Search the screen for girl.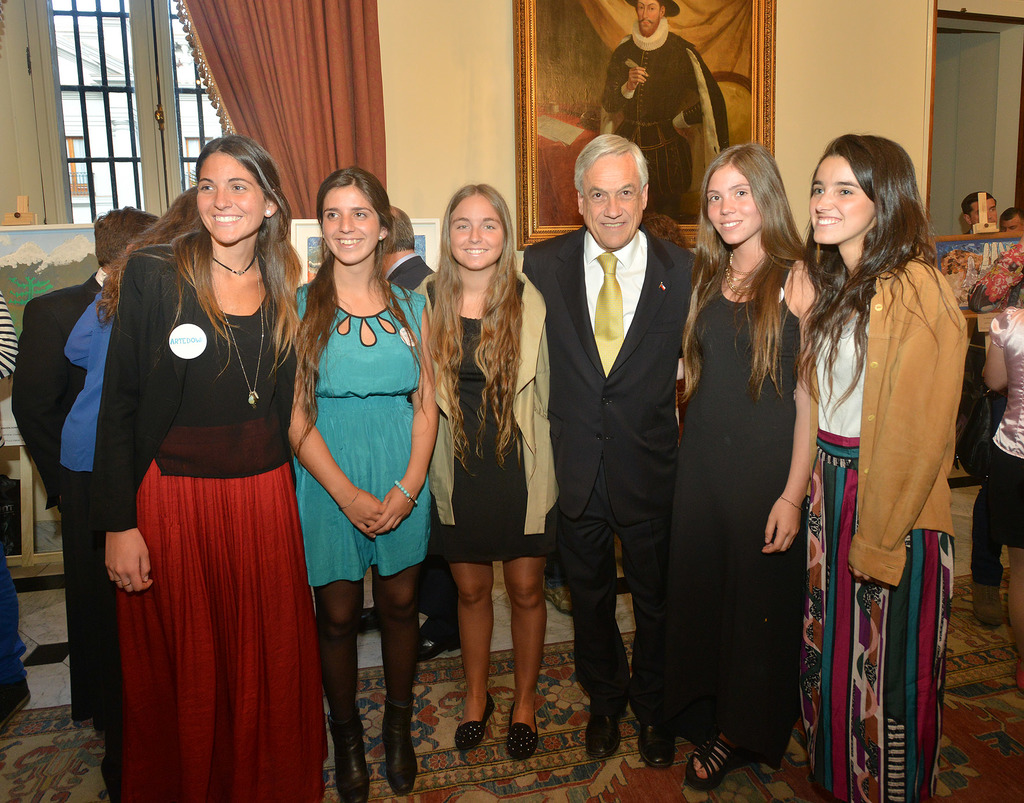
Found at 104/138/310/802.
